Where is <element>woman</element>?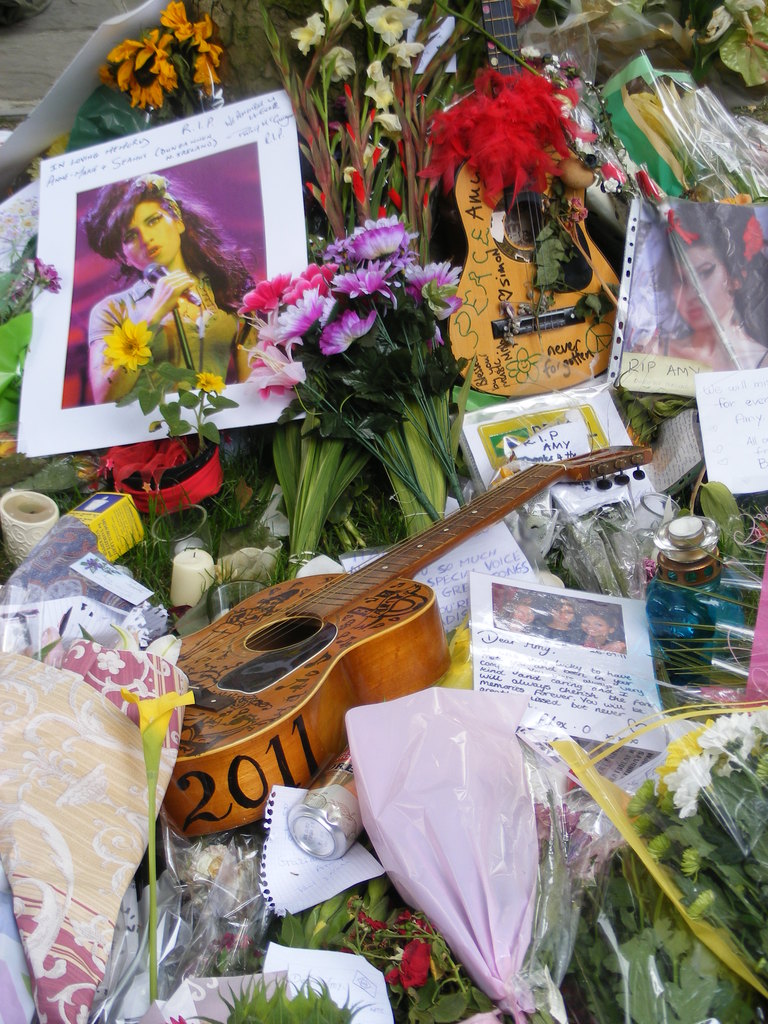
577,609,627,659.
